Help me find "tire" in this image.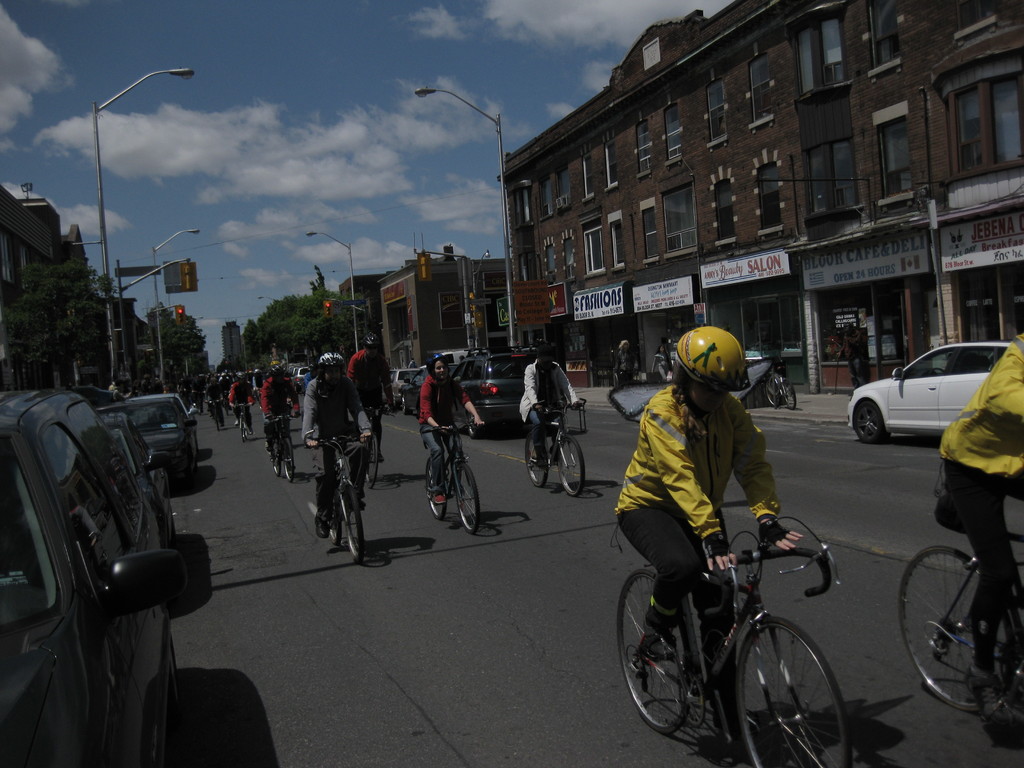
Found it: {"left": 165, "top": 637, "right": 179, "bottom": 703}.
